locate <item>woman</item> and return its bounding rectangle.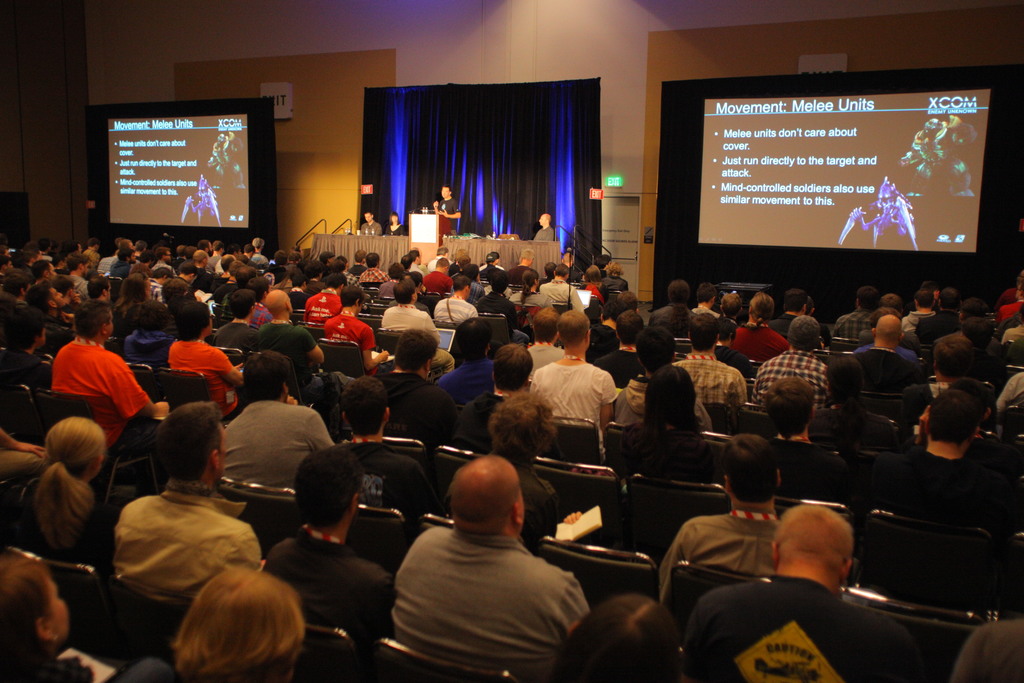
(378, 262, 401, 299).
